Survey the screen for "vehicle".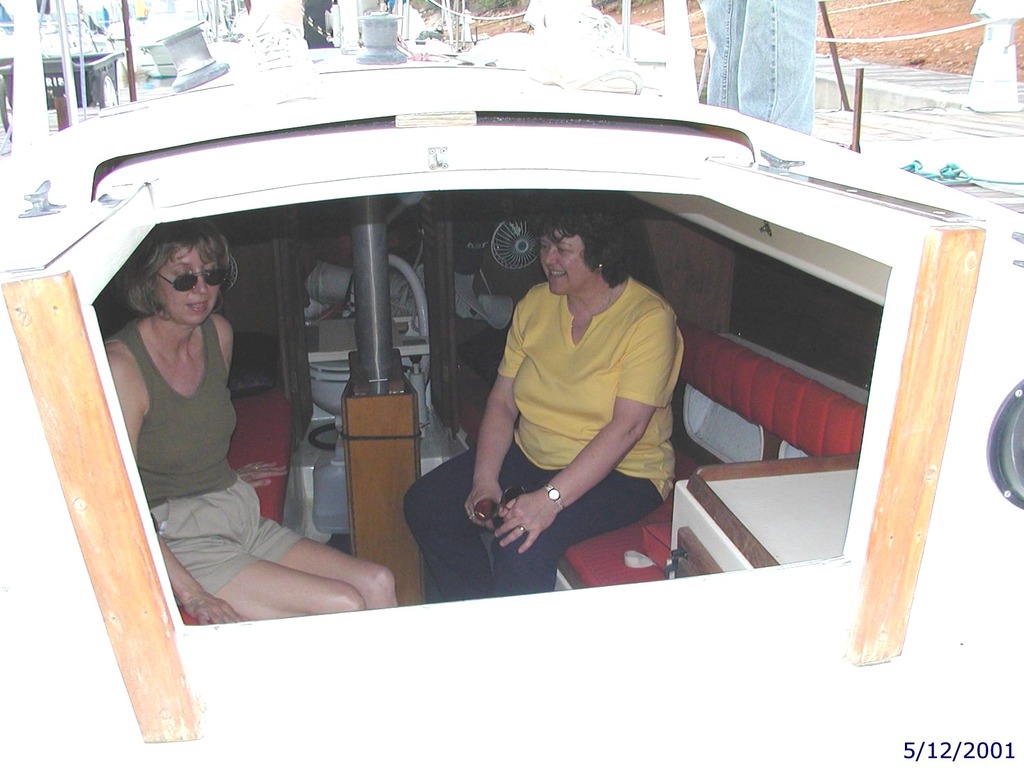
Survey found: 0:6:1023:767.
